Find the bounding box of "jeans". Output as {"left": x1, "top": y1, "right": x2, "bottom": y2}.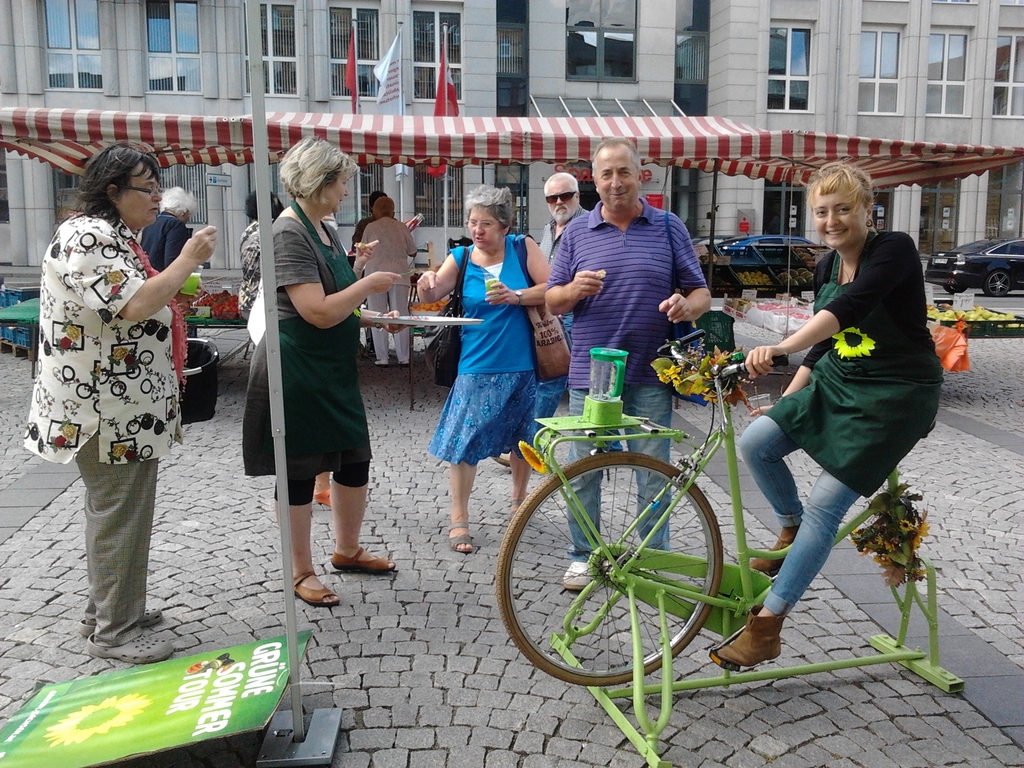
{"left": 566, "top": 386, "right": 670, "bottom": 561}.
